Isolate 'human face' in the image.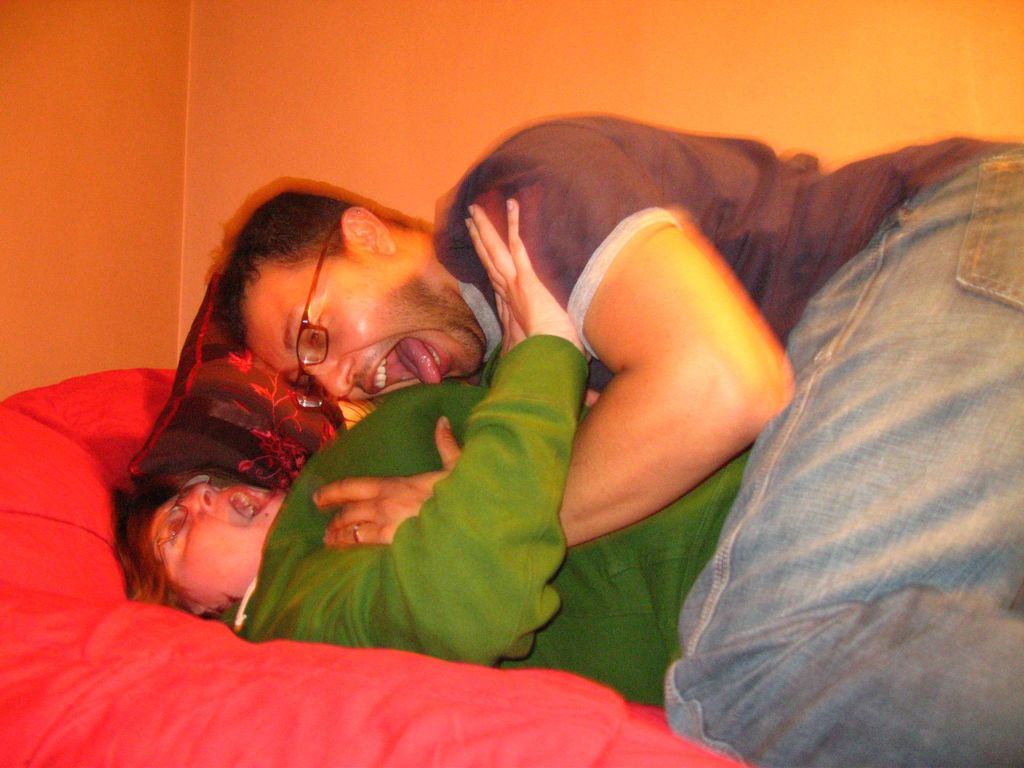
Isolated region: box=[142, 479, 275, 600].
